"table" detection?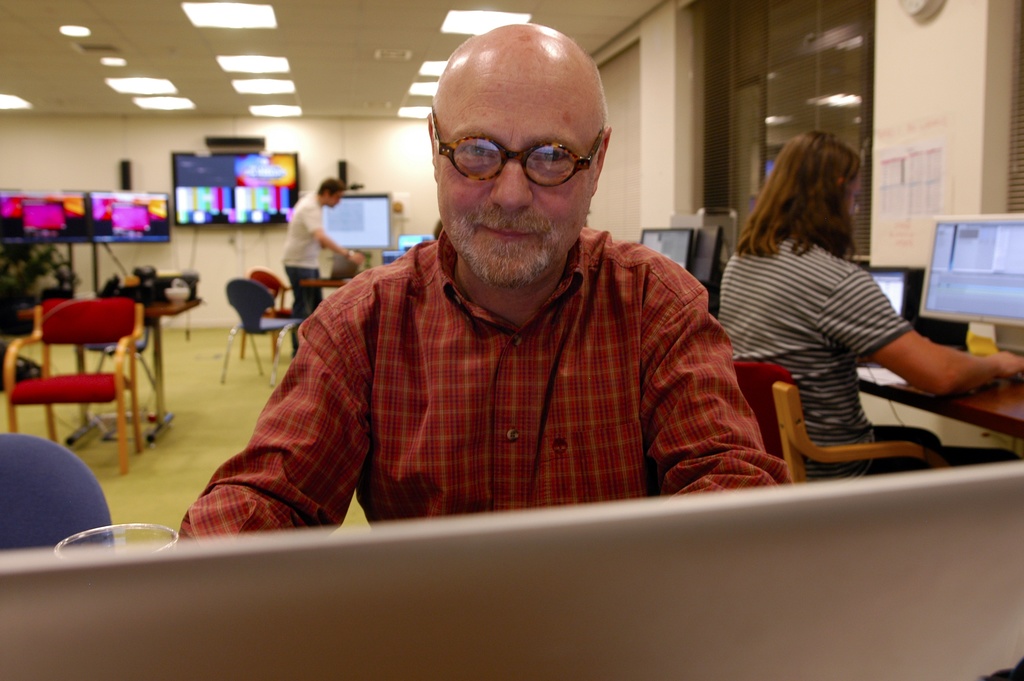
300:273:355:289
